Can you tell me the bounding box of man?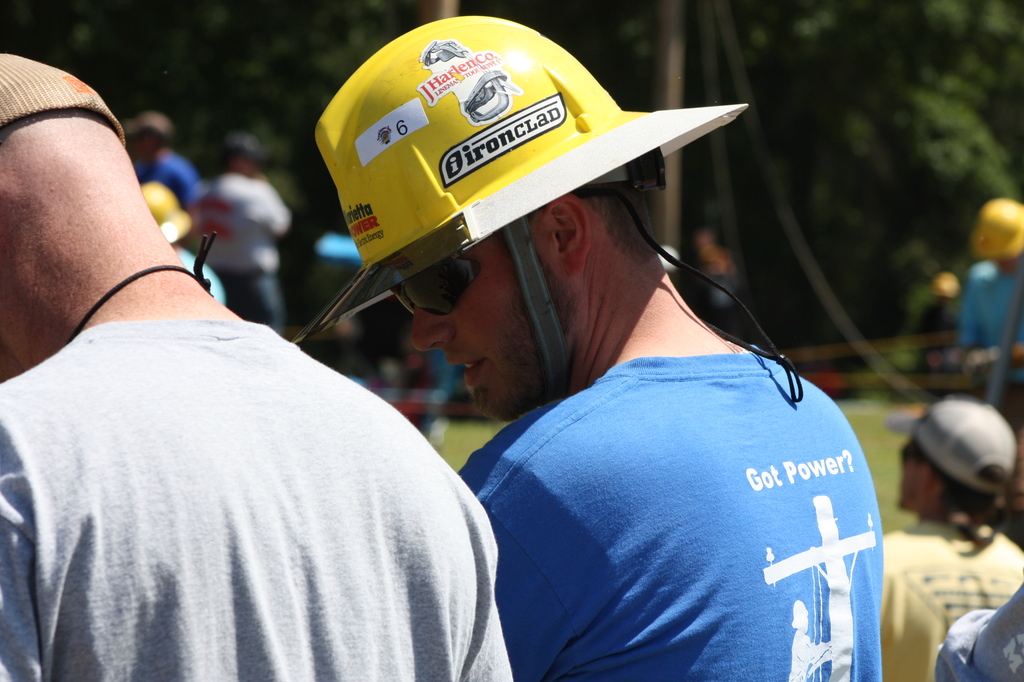
box=[315, 10, 887, 681].
